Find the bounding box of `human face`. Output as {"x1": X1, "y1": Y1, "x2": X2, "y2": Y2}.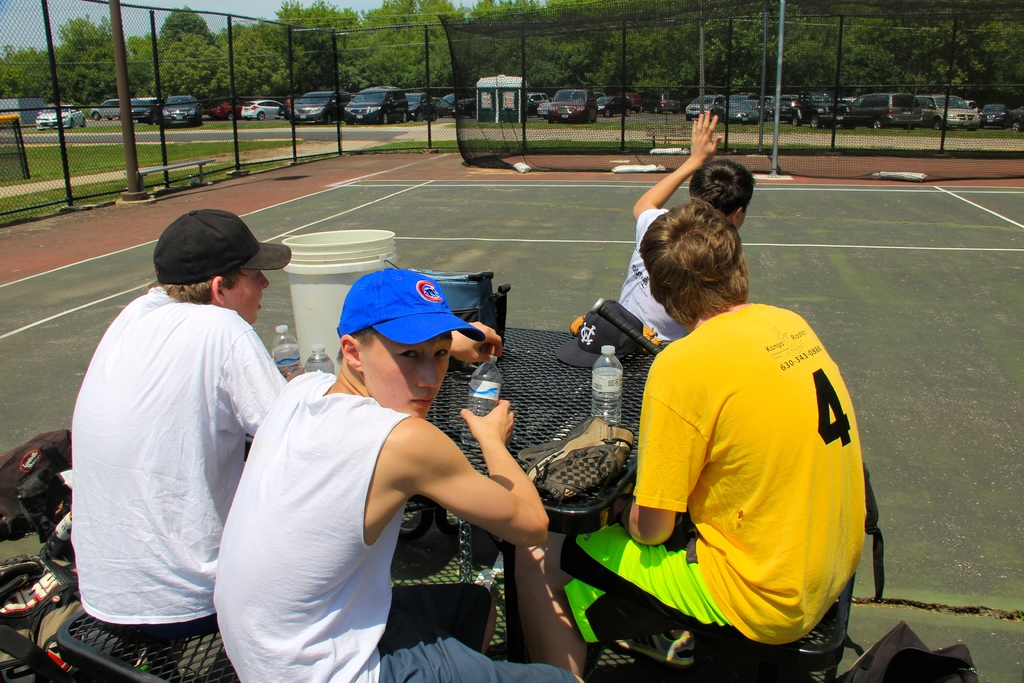
{"x1": 225, "y1": 265, "x2": 269, "y2": 320}.
